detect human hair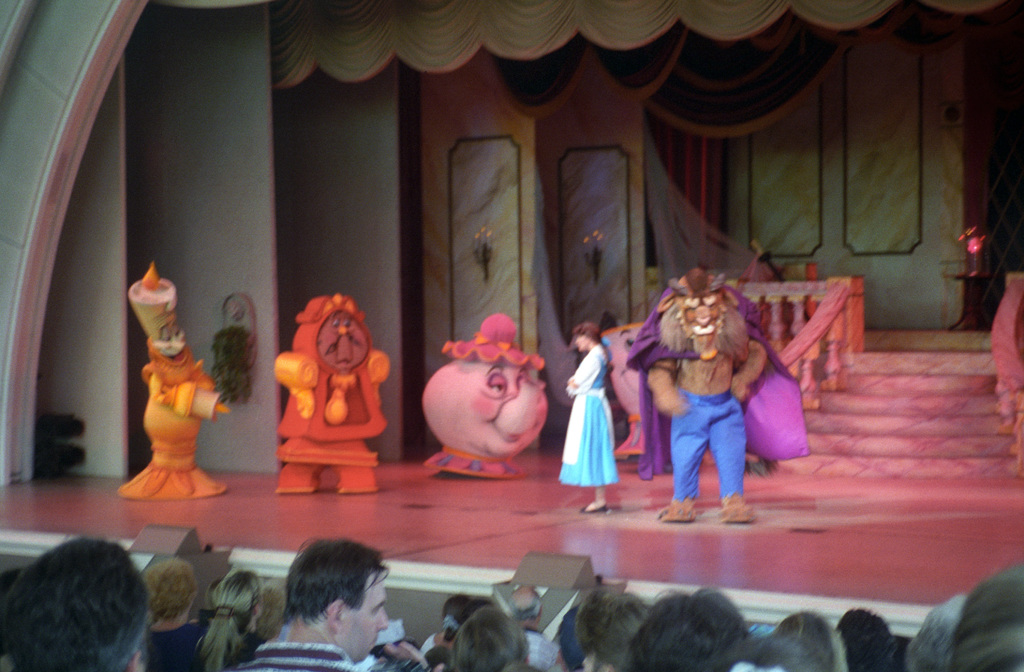
(1, 543, 164, 671)
